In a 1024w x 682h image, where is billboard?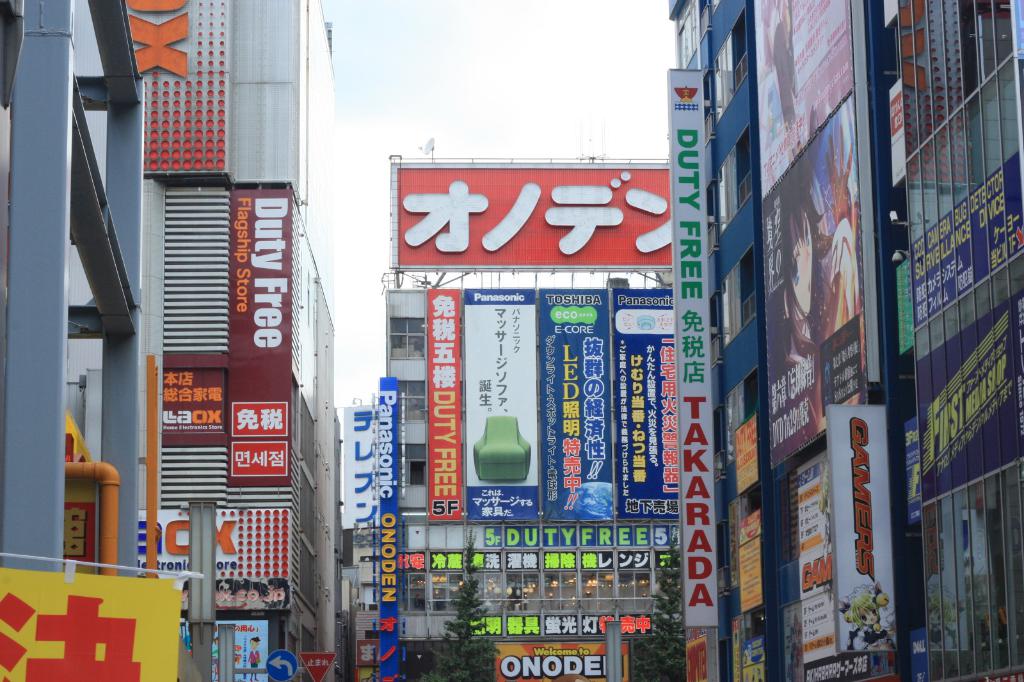
731:413:757:496.
